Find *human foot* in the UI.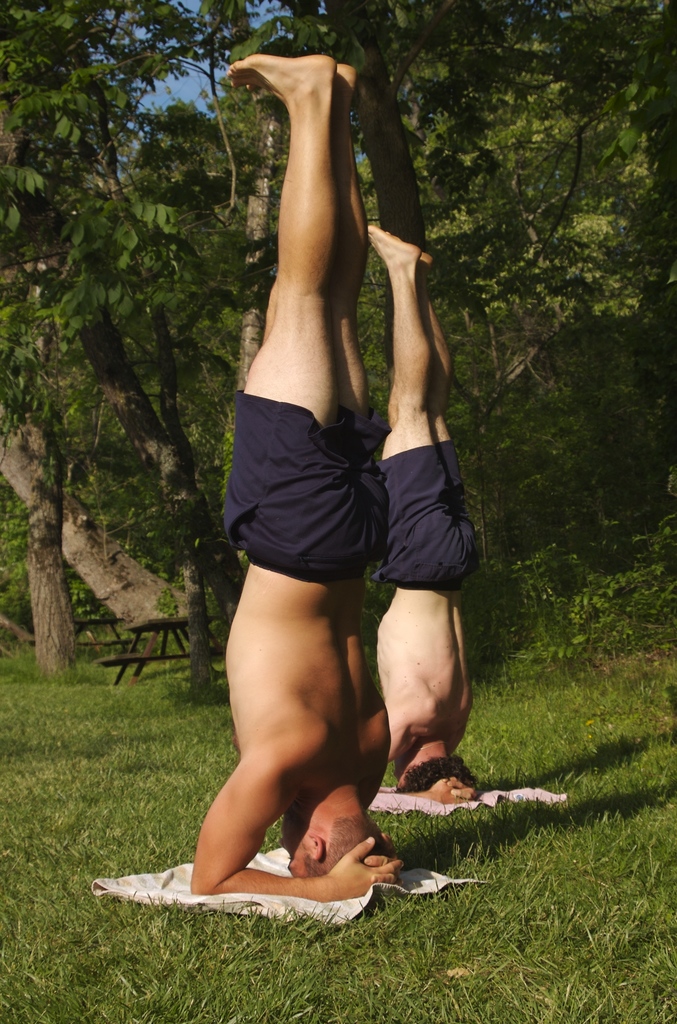
UI element at 255 65 360 125.
